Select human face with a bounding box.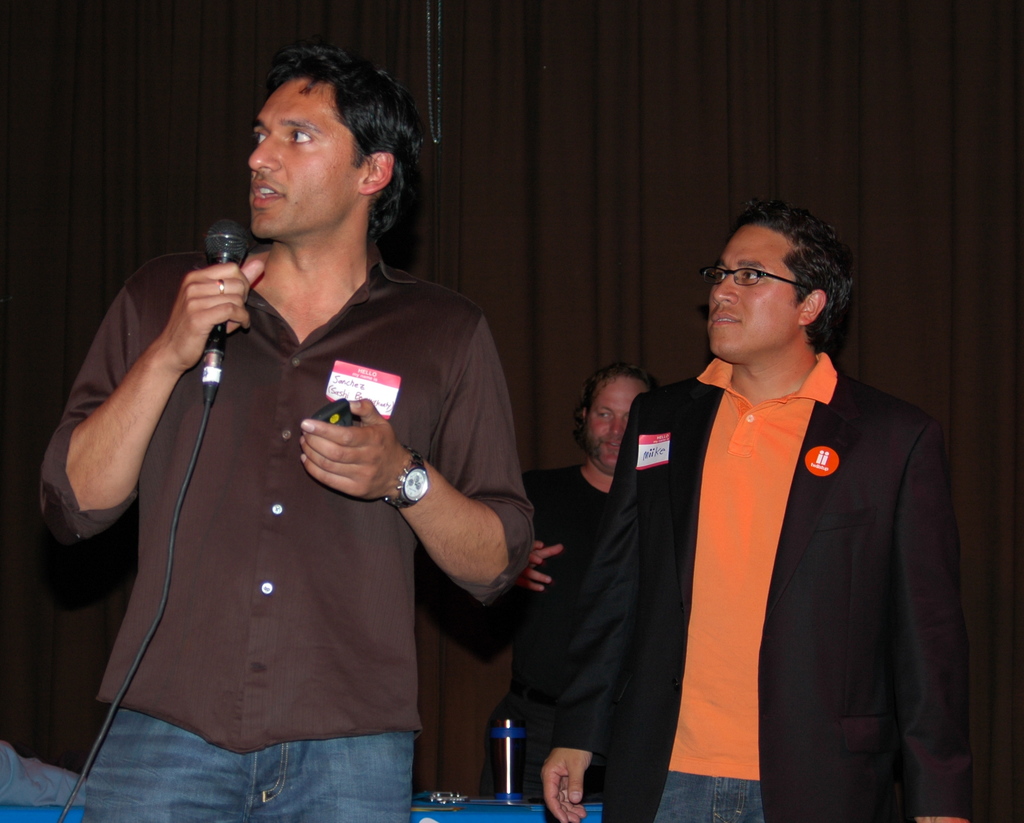
box=[246, 79, 364, 245].
